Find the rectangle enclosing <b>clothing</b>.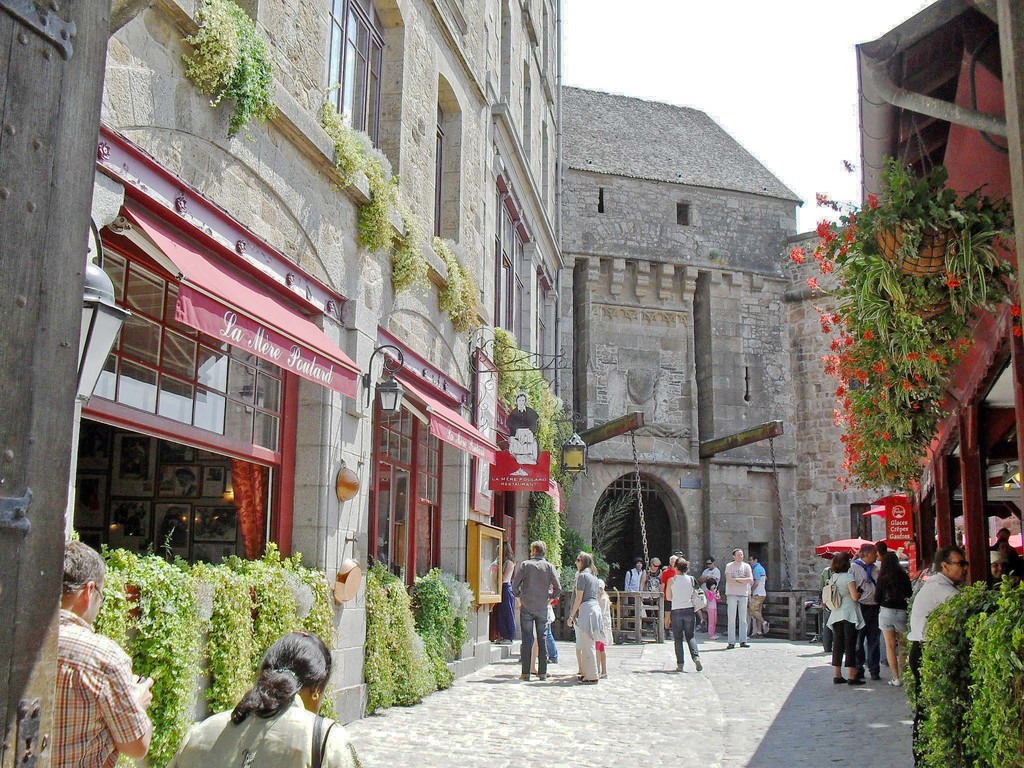
region(701, 564, 718, 589).
